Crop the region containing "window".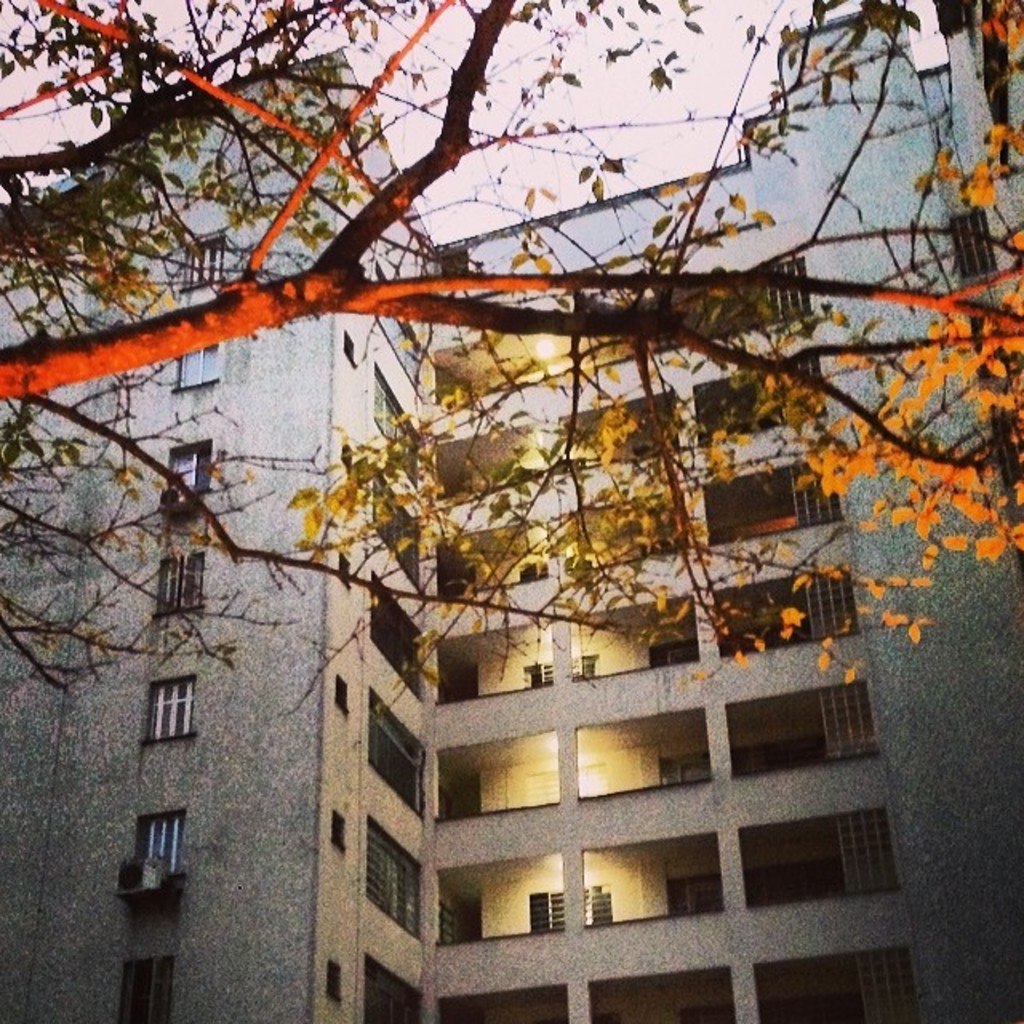
Crop region: Rect(344, 326, 357, 360).
